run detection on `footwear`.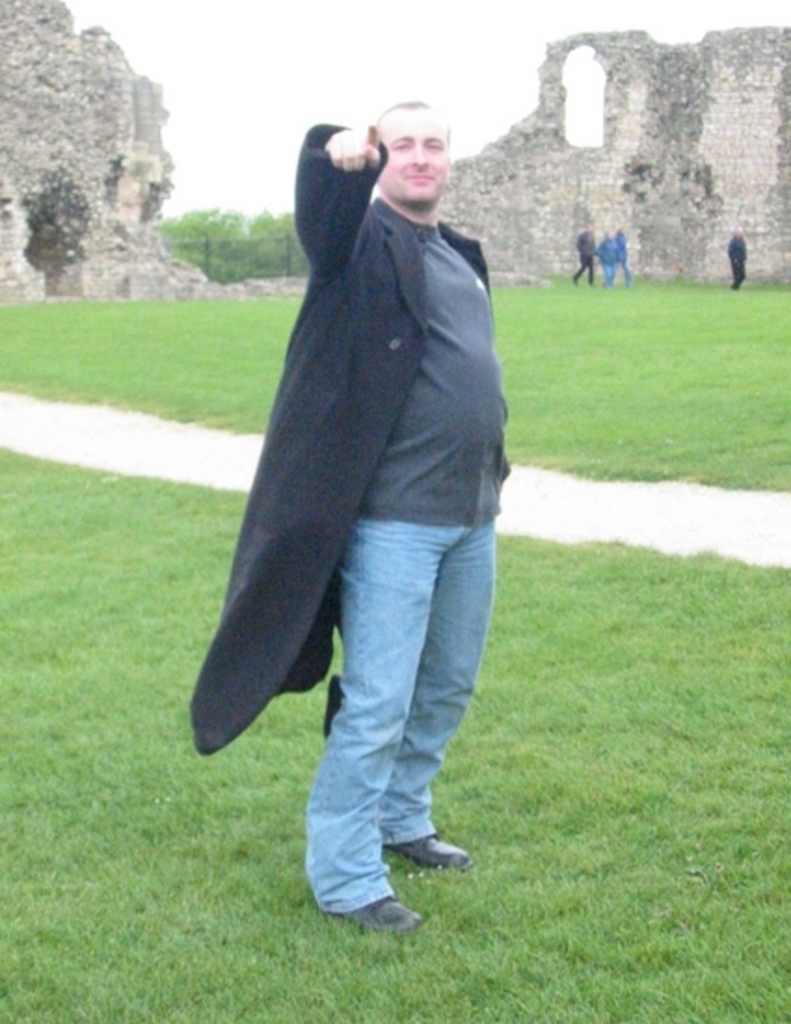
Result: box(341, 896, 424, 936).
